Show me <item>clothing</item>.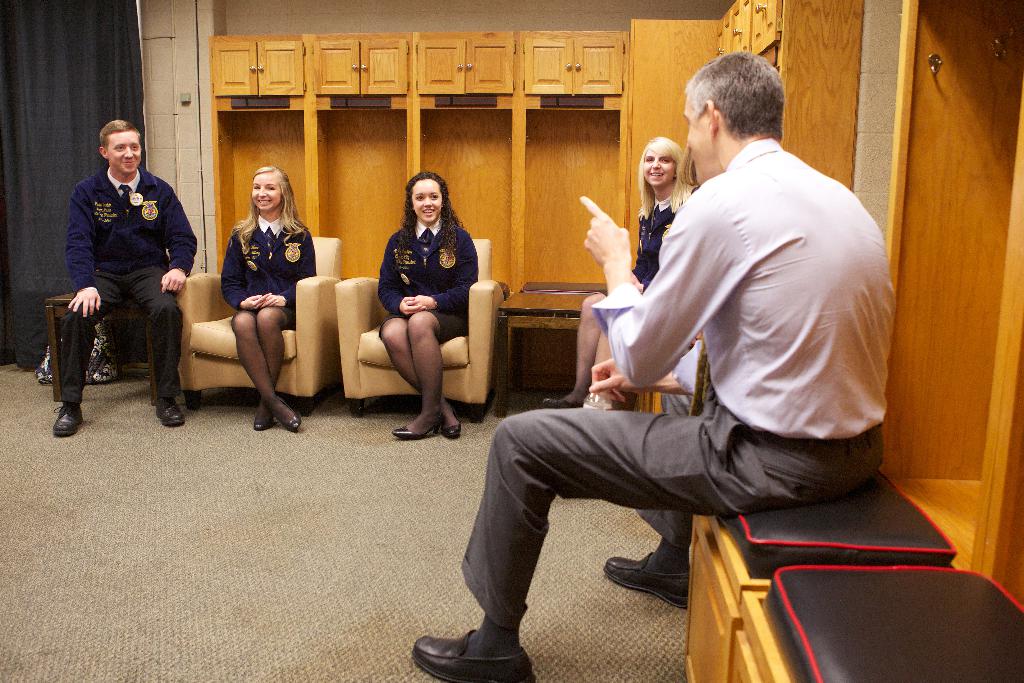
<item>clothing</item> is here: x1=448, y1=134, x2=883, y2=582.
